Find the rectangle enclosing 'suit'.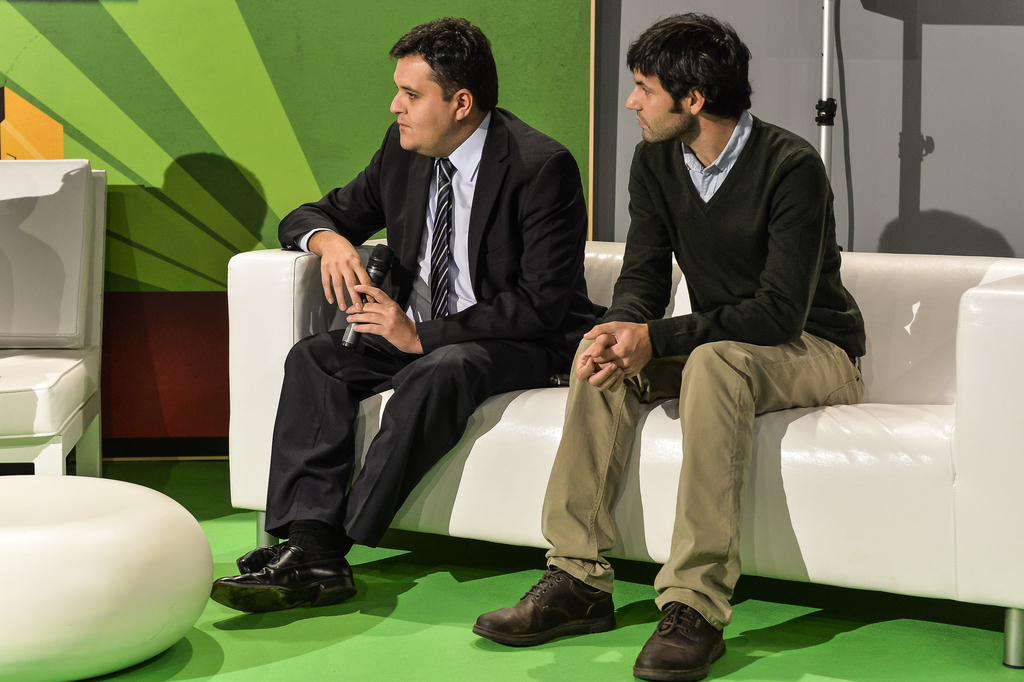
bbox=(284, 22, 604, 605).
